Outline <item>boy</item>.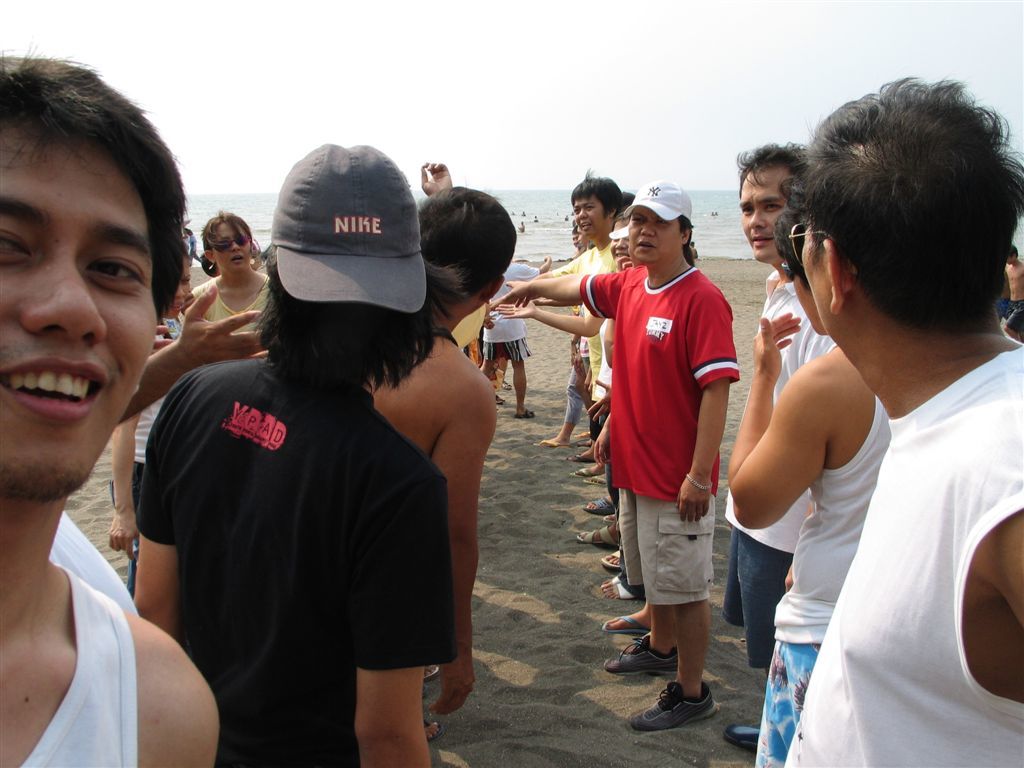
Outline: locate(0, 50, 214, 767).
